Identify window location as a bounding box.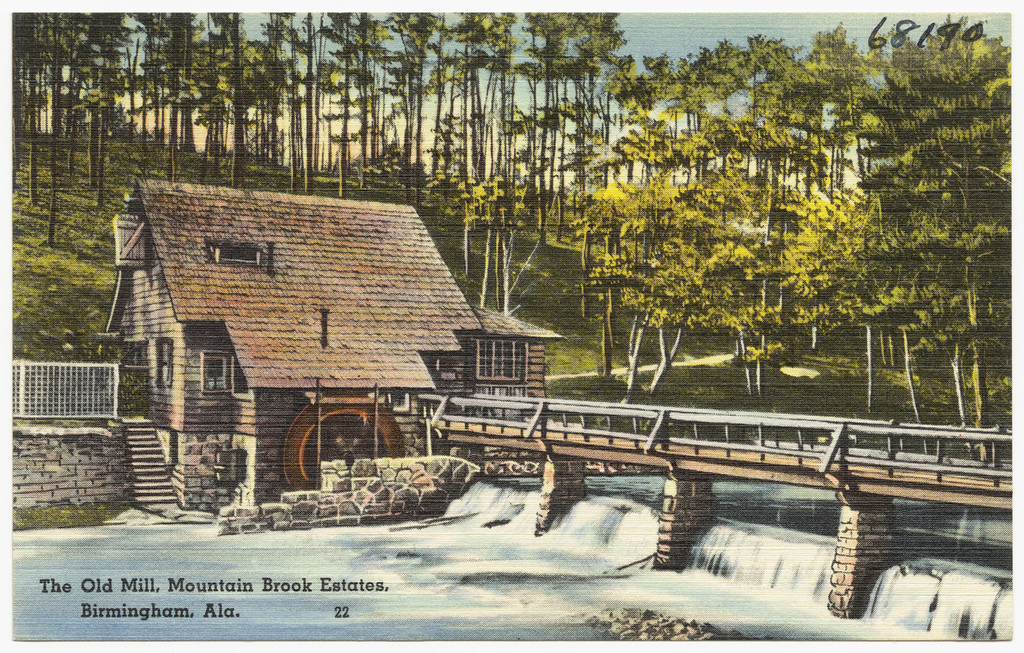
select_region(150, 338, 173, 386).
